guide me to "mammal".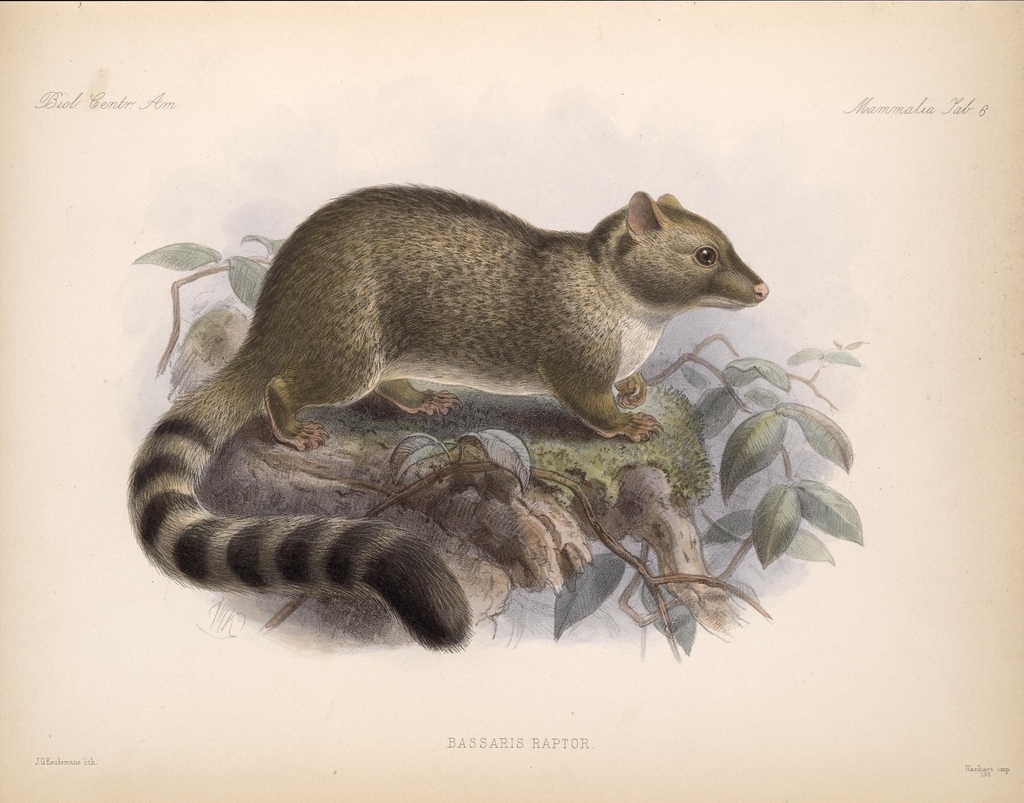
Guidance: x1=161 y1=192 x2=725 y2=597.
